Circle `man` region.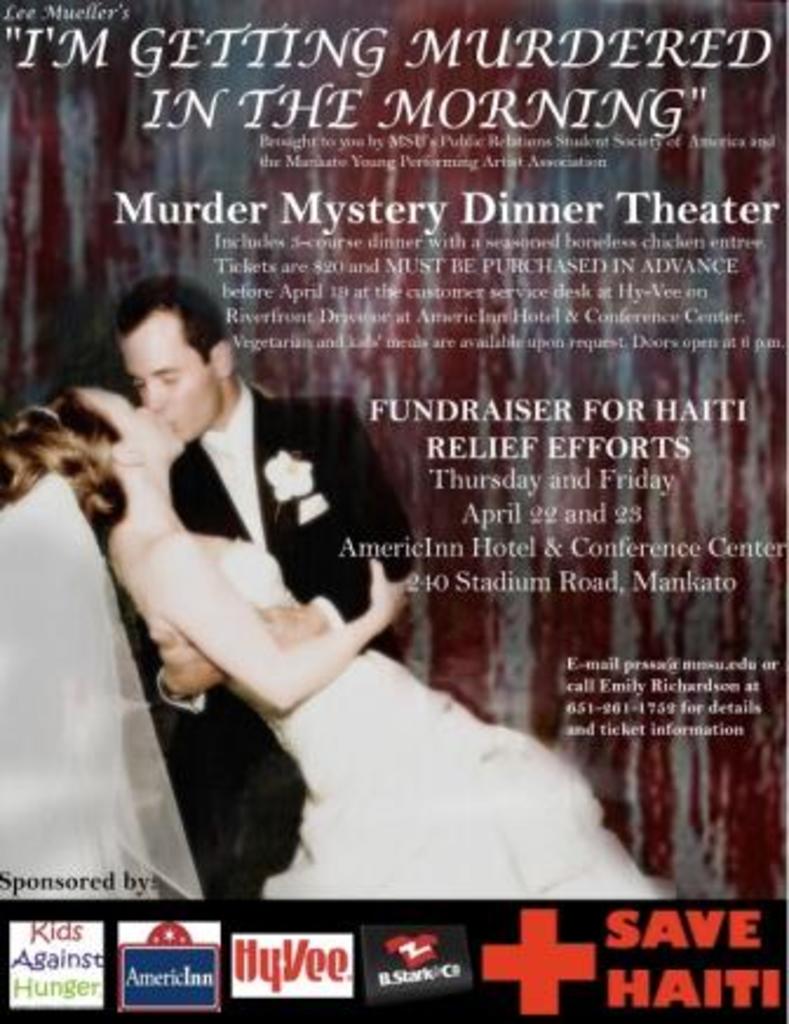
Region: region(85, 277, 423, 904).
